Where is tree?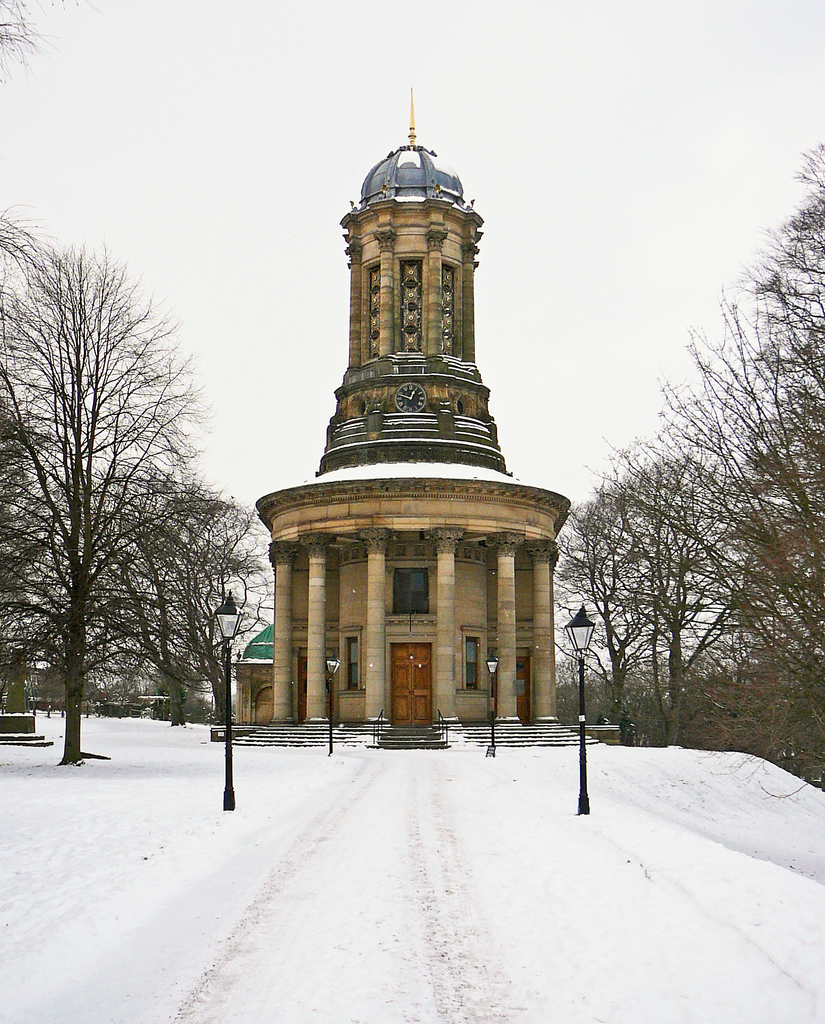
x1=652 y1=137 x2=824 y2=728.
